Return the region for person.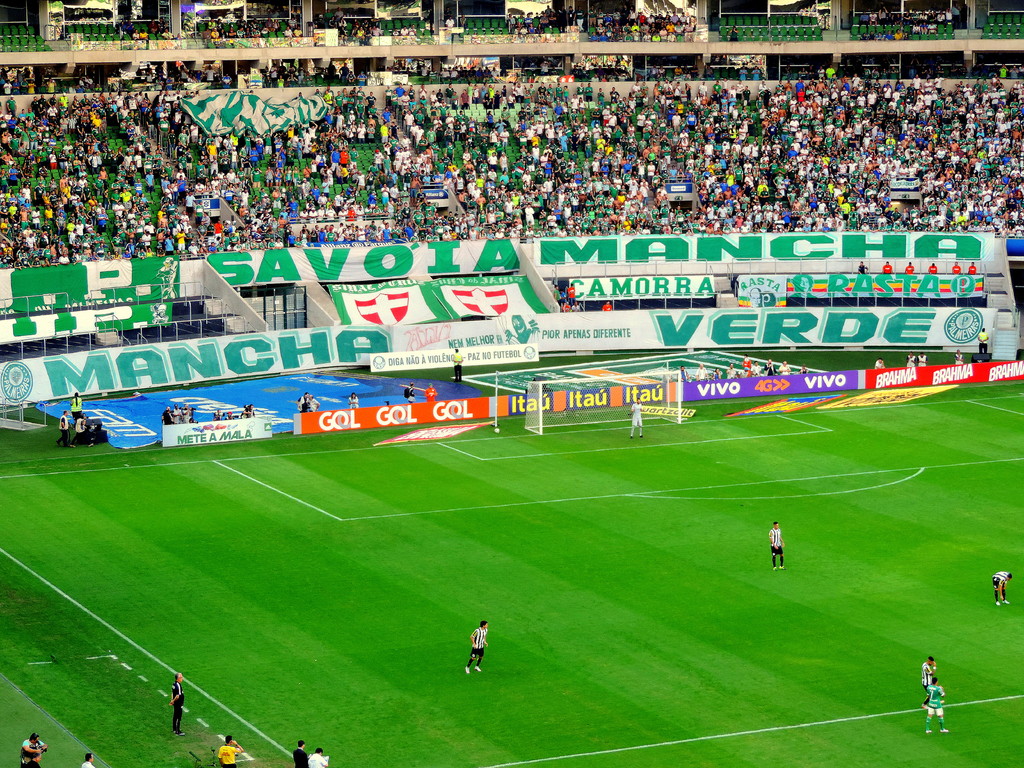
[406, 383, 419, 406].
